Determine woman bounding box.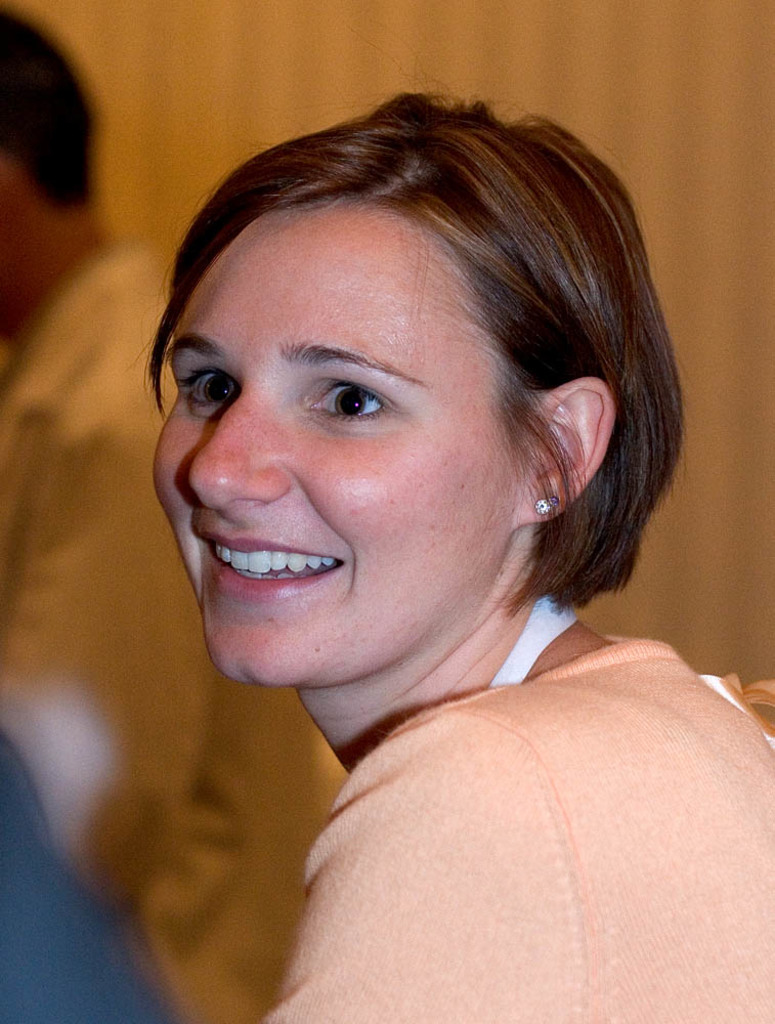
Determined: <bbox>145, 74, 774, 1023</bbox>.
